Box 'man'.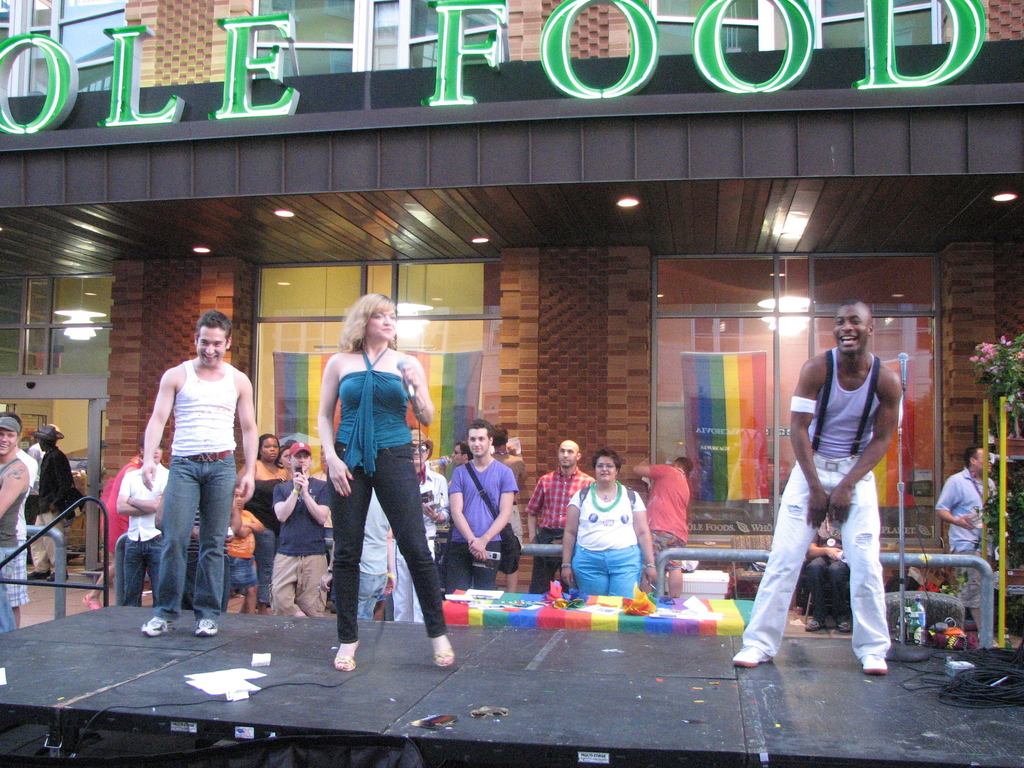
detection(30, 423, 76, 584).
